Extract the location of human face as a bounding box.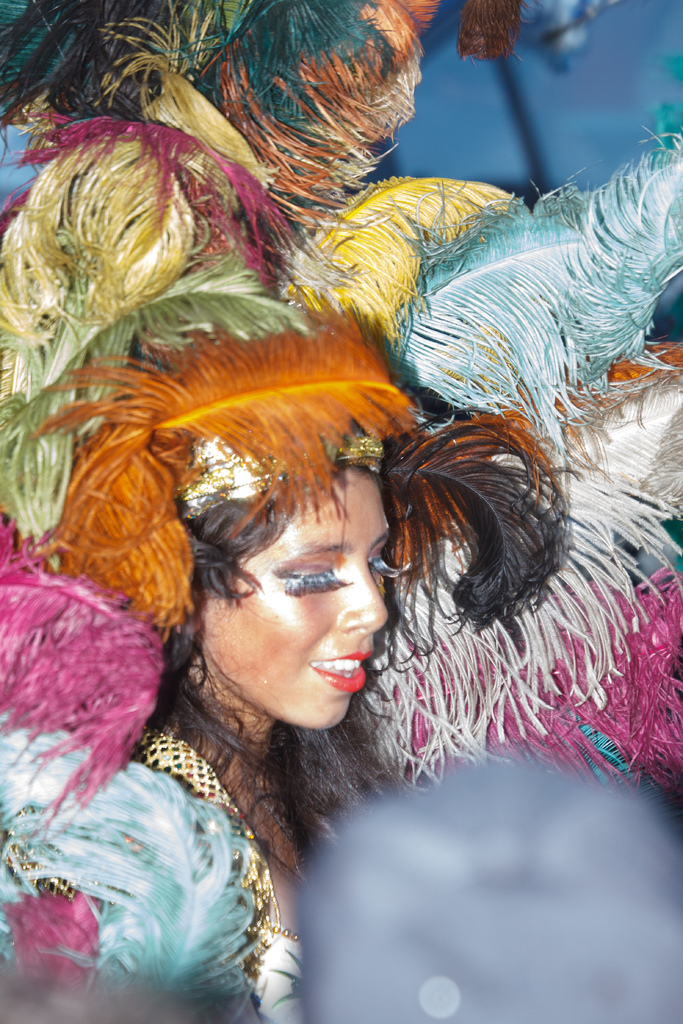
(201,469,416,728).
